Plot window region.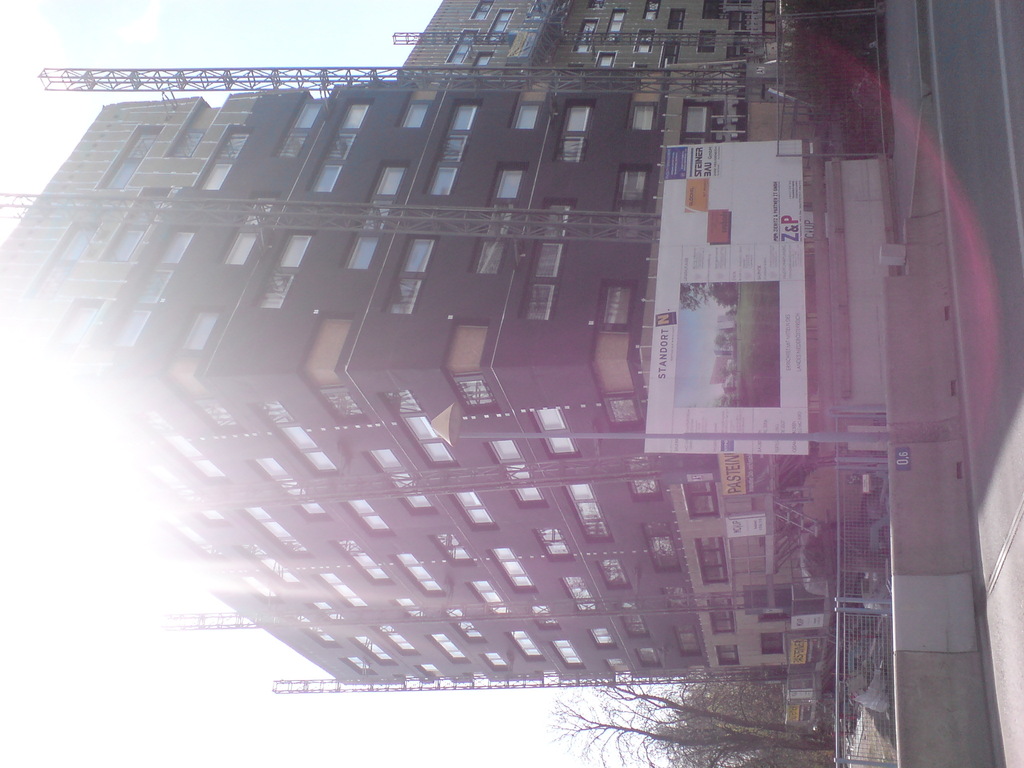
Plotted at (x1=431, y1=166, x2=458, y2=198).
